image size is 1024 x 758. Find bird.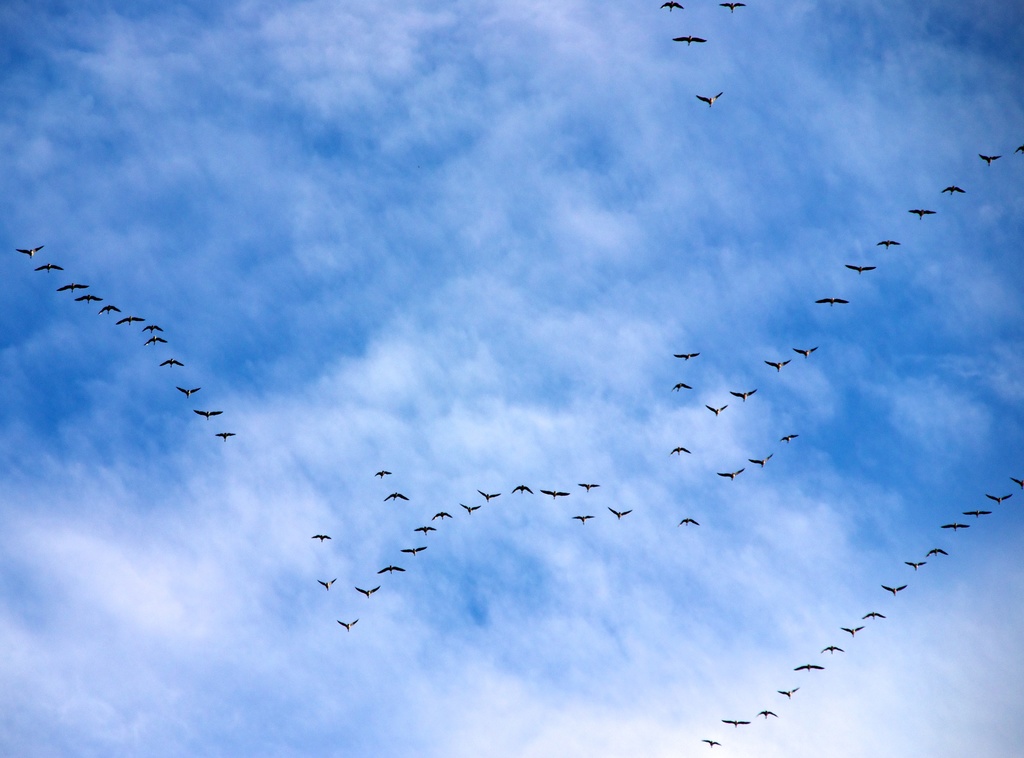
box(789, 348, 820, 362).
